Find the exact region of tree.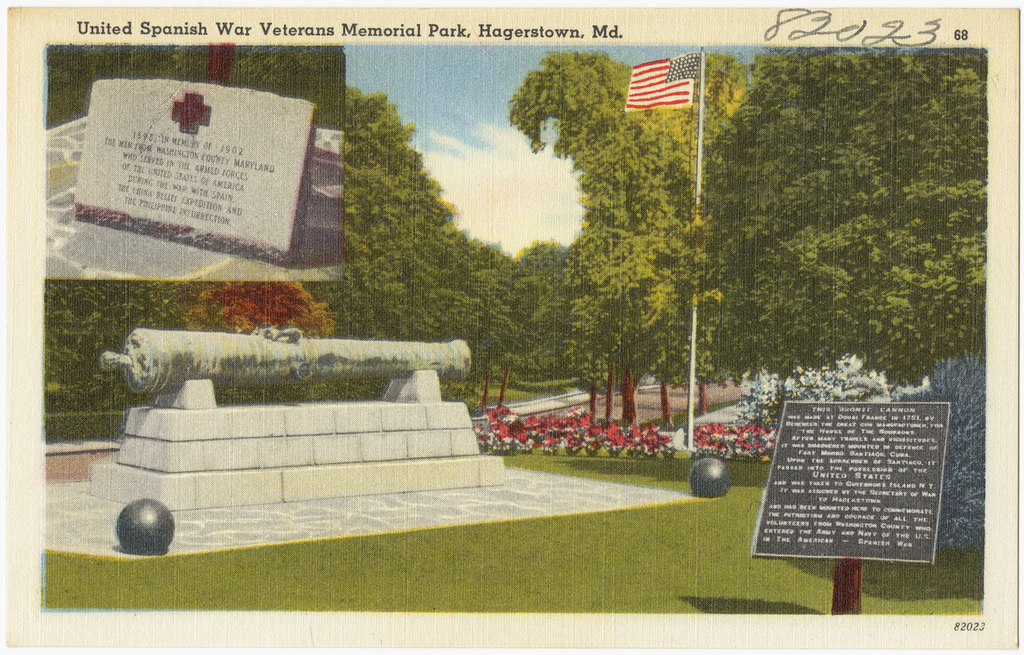
Exact region: x1=467 y1=244 x2=520 y2=403.
